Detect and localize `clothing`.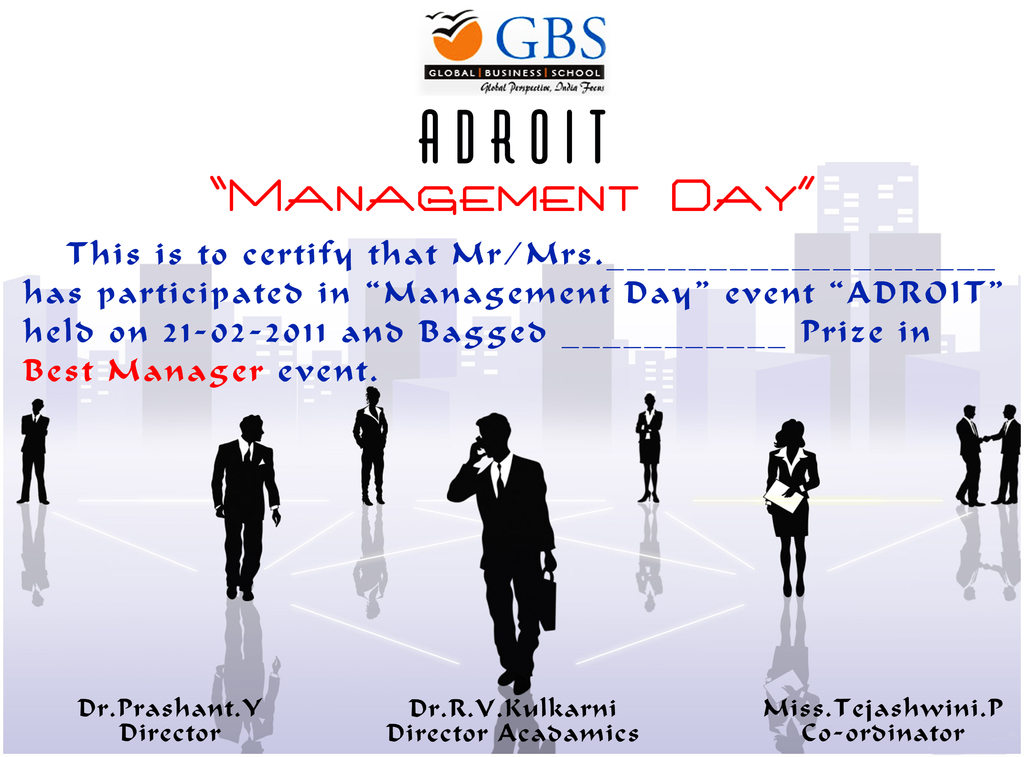
Localized at crop(212, 432, 280, 585).
